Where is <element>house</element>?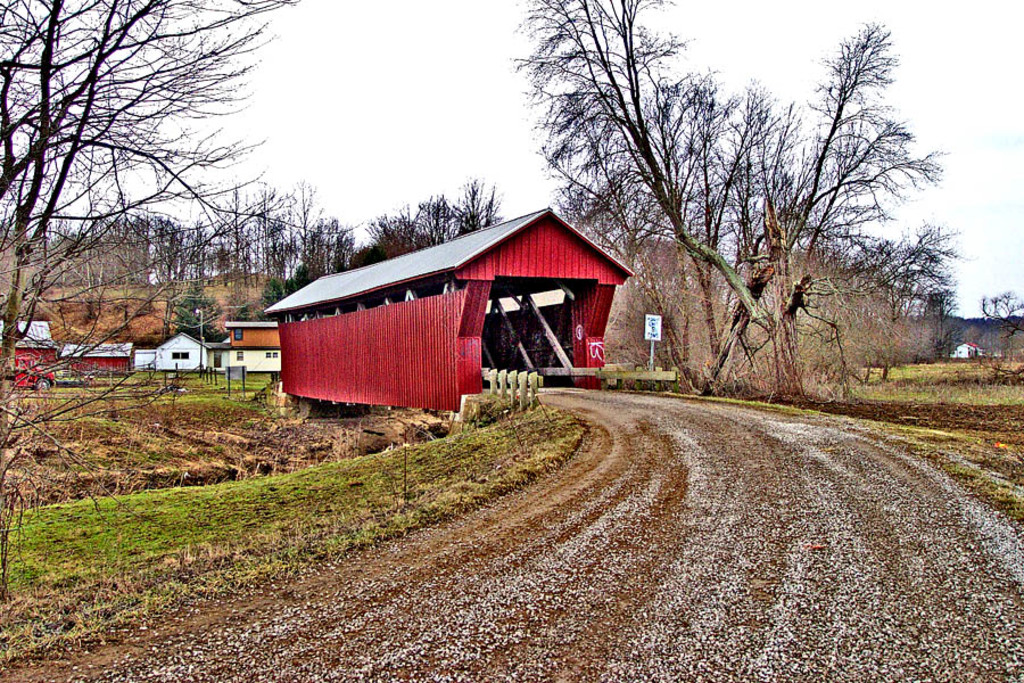
(278, 199, 618, 422).
